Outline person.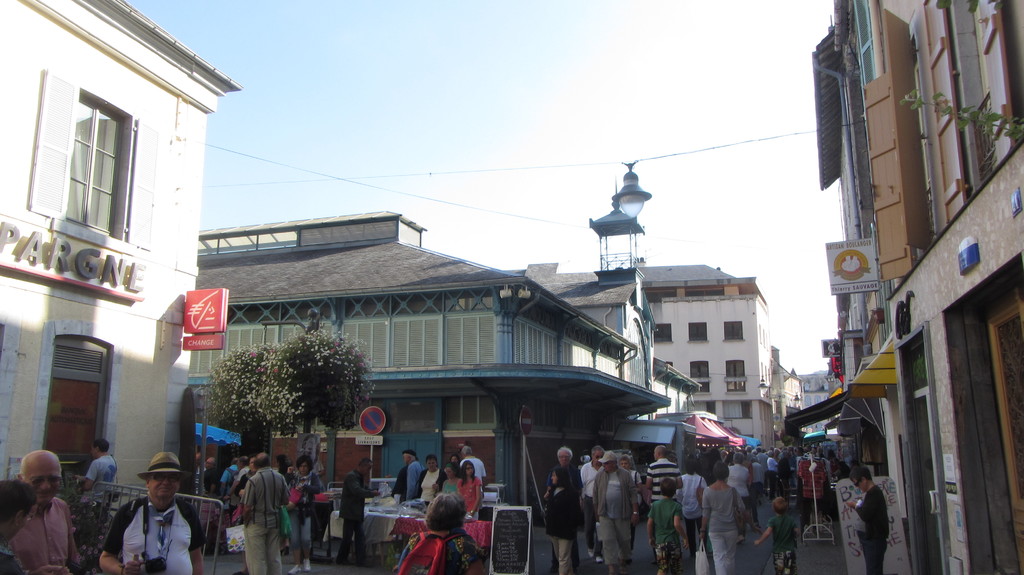
Outline: 591,450,643,574.
